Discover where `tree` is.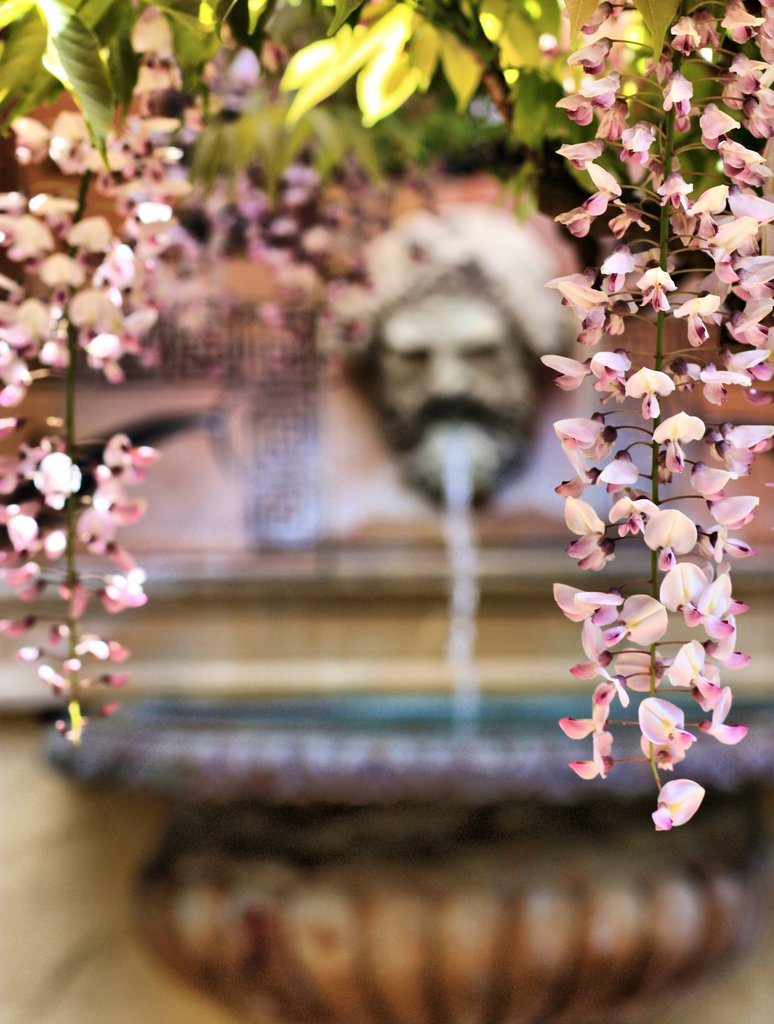
Discovered at {"left": 0, "top": 21, "right": 773, "bottom": 982}.
